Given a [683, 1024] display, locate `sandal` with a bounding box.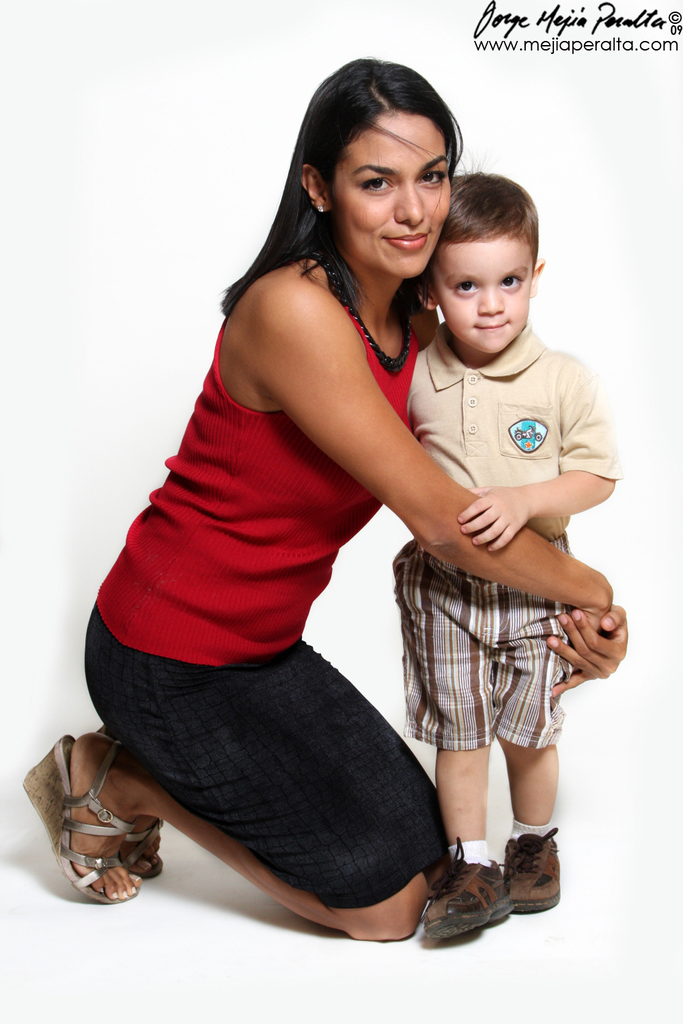
Located: detection(81, 728, 164, 883).
